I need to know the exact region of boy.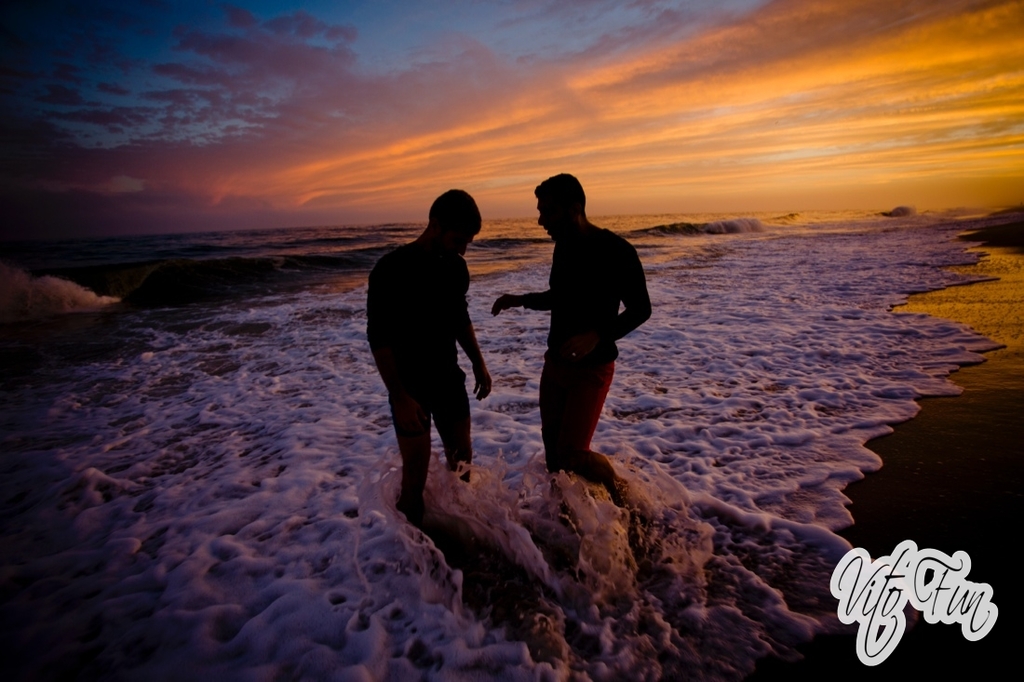
Region: [491, 172, 653, 506].
